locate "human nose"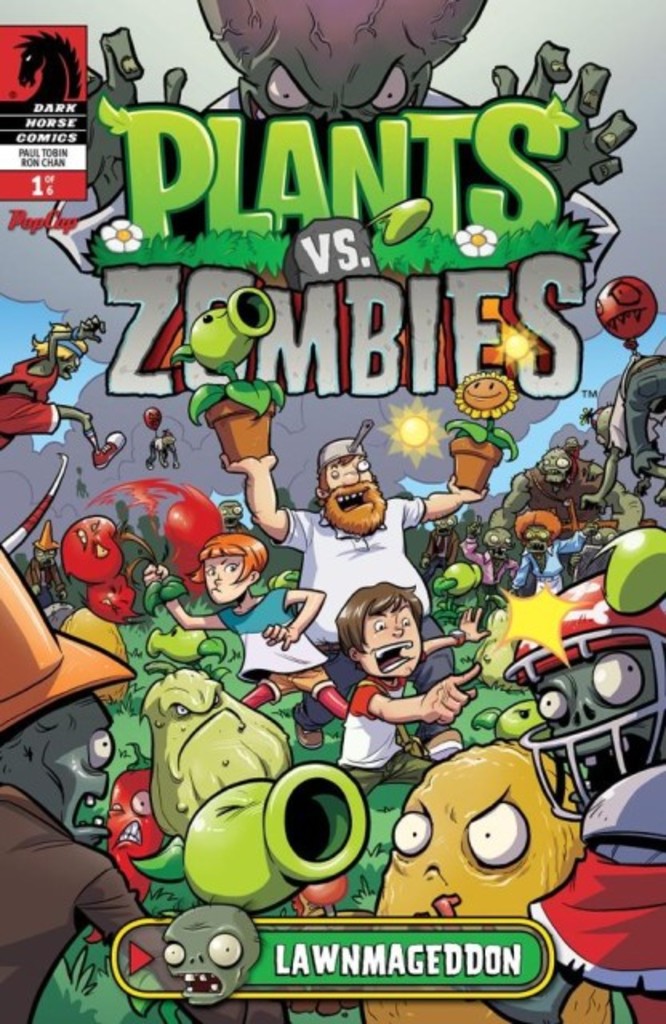
pyautogui.locateOnScreen(341, 462, 360, 486)
